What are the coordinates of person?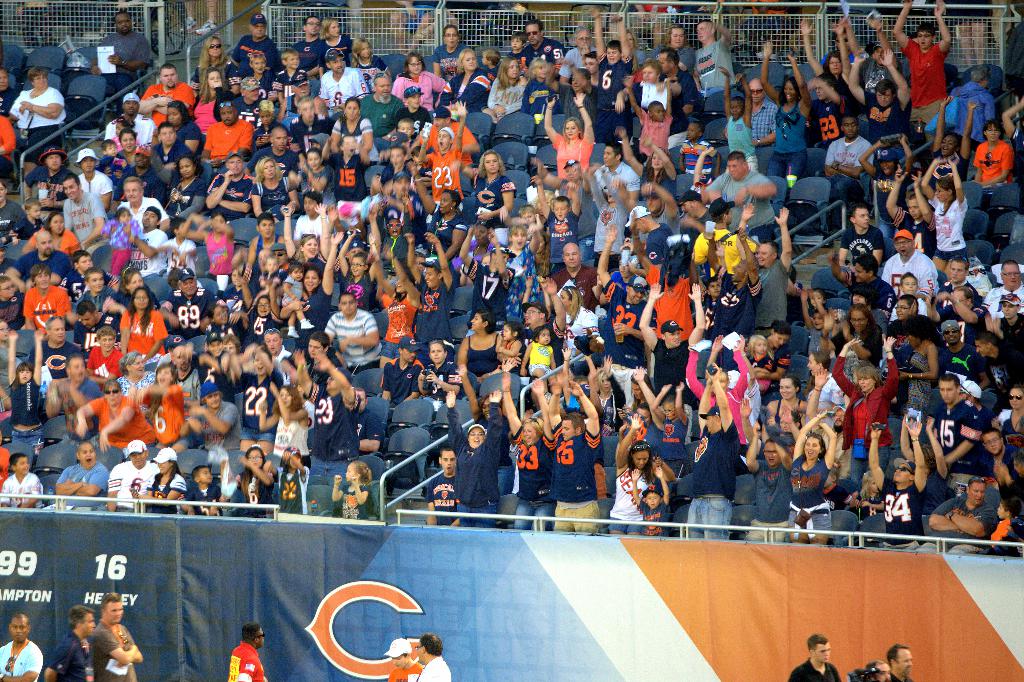
Rect(119, 177, 168, 227).
